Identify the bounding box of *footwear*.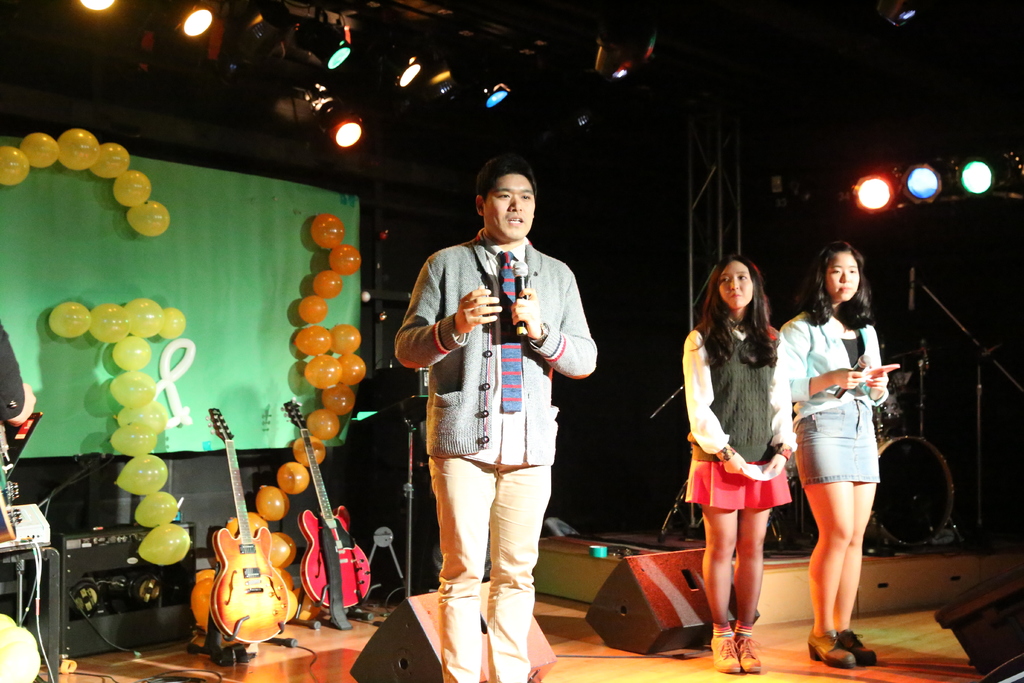
rect(839, 630, 879, 661).
